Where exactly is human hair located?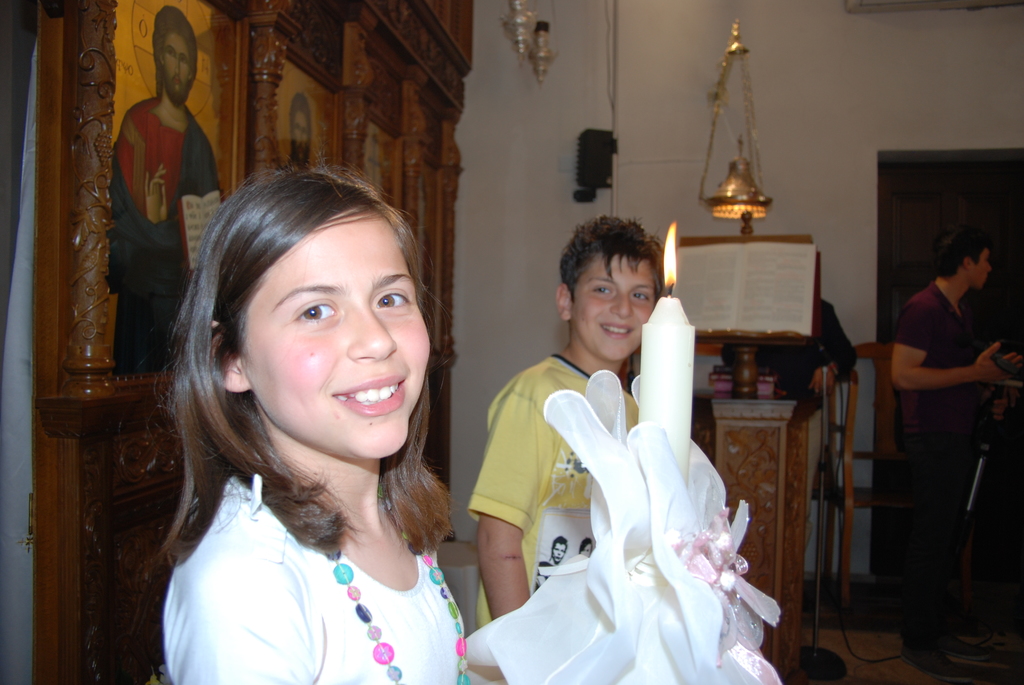
Its bounding box is crop(580, 538, 596, 552).
